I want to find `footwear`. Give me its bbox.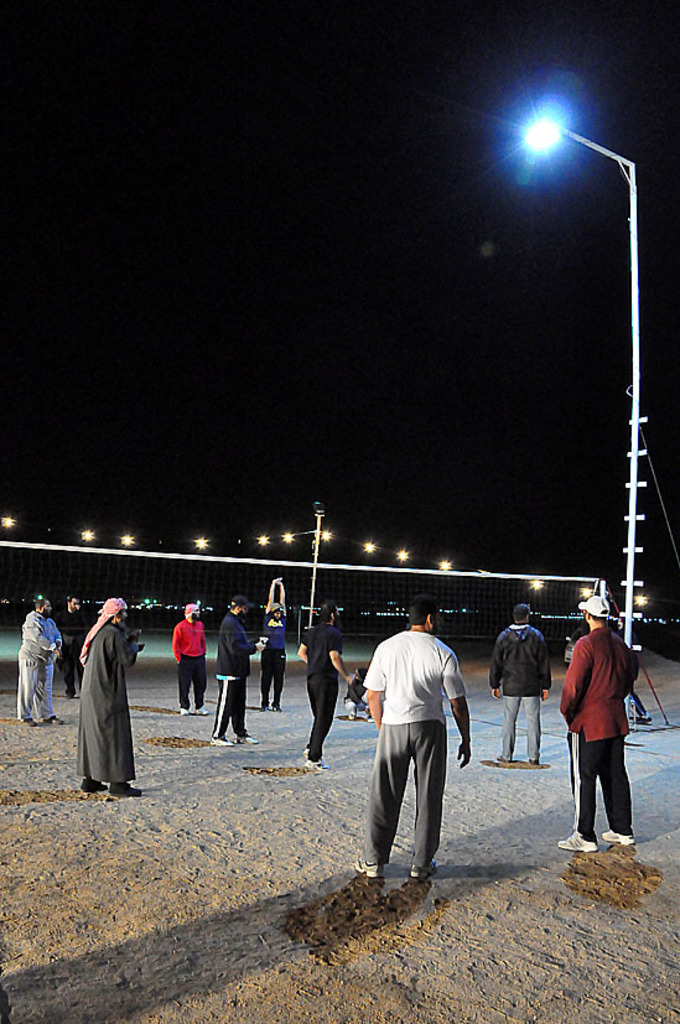
204/734/235/752.
